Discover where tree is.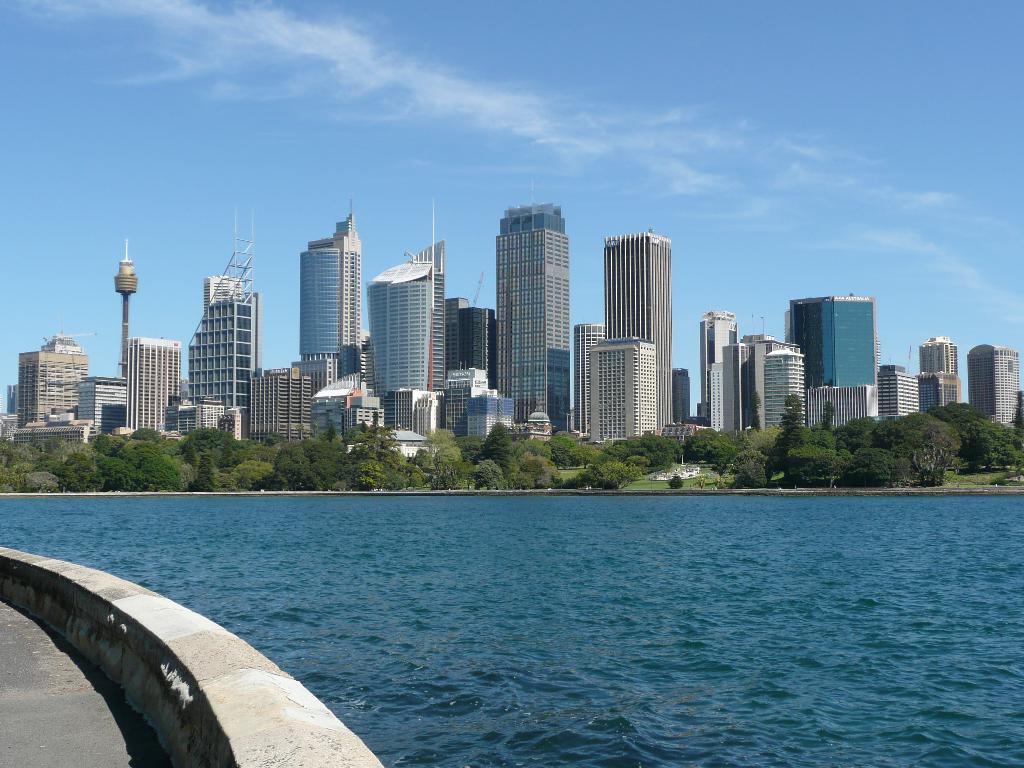
Discovered at <bbox>954, 419, 1019, 477</bbox>.
